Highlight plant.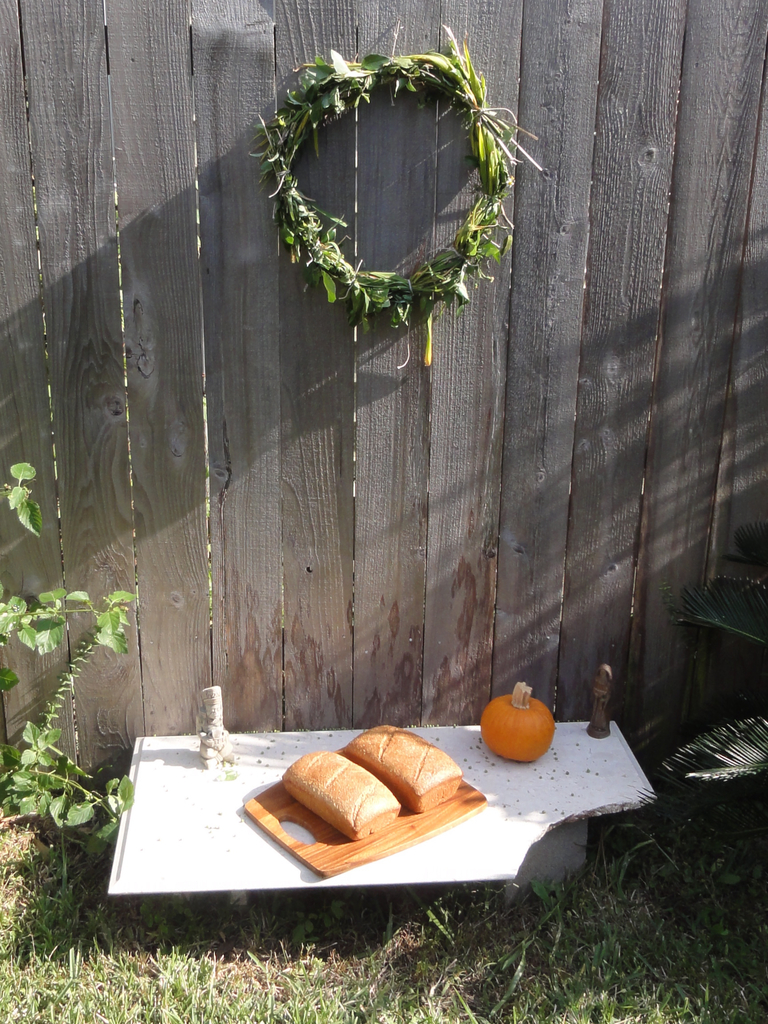
Highlighted region: Rect(558, 810, 767, 889).
